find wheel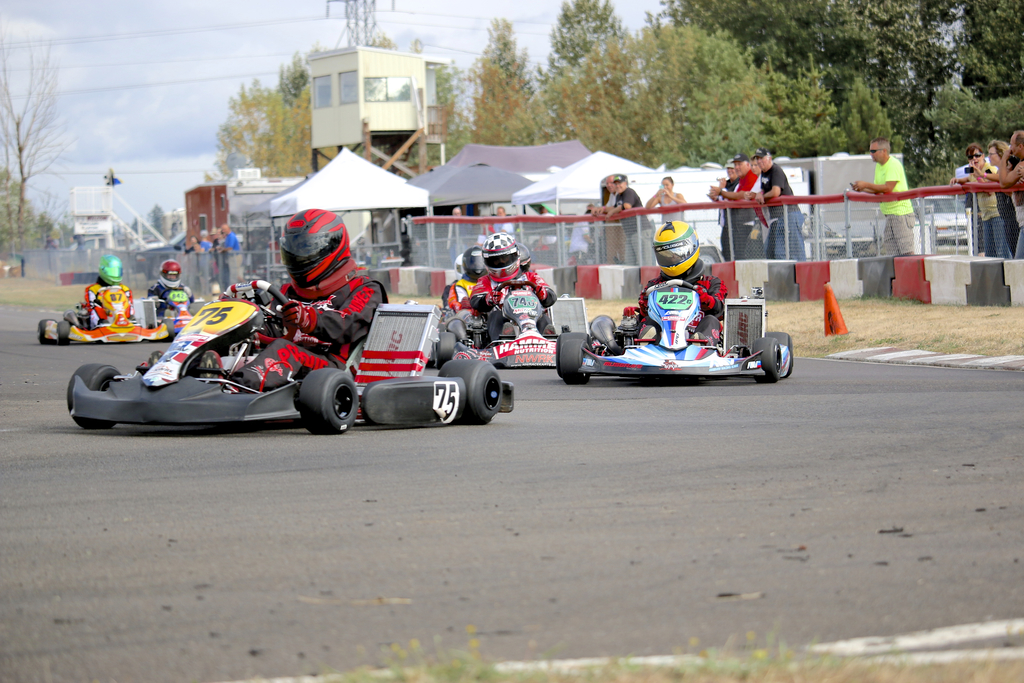
[440, 367, 509, 421]
